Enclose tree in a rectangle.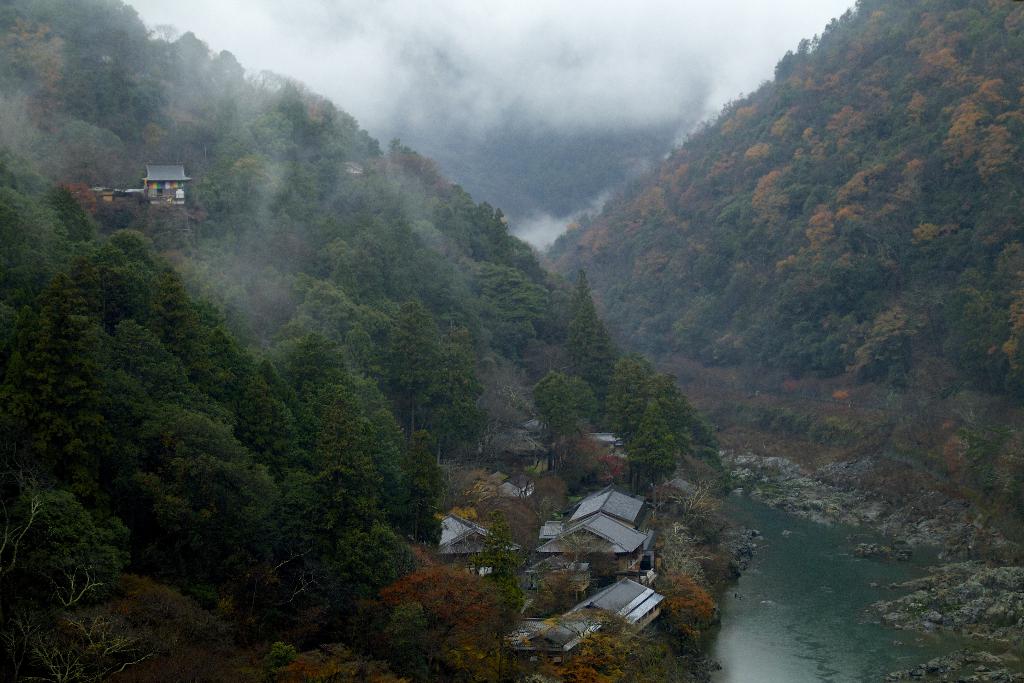
box=[950, 404, 1023, 490].
